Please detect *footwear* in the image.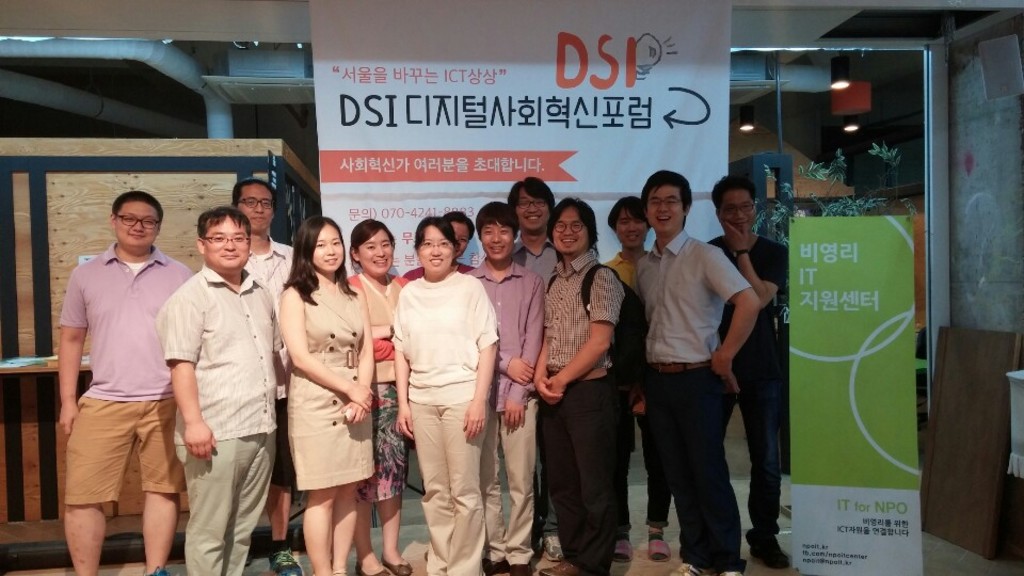
356 555 385 575.
